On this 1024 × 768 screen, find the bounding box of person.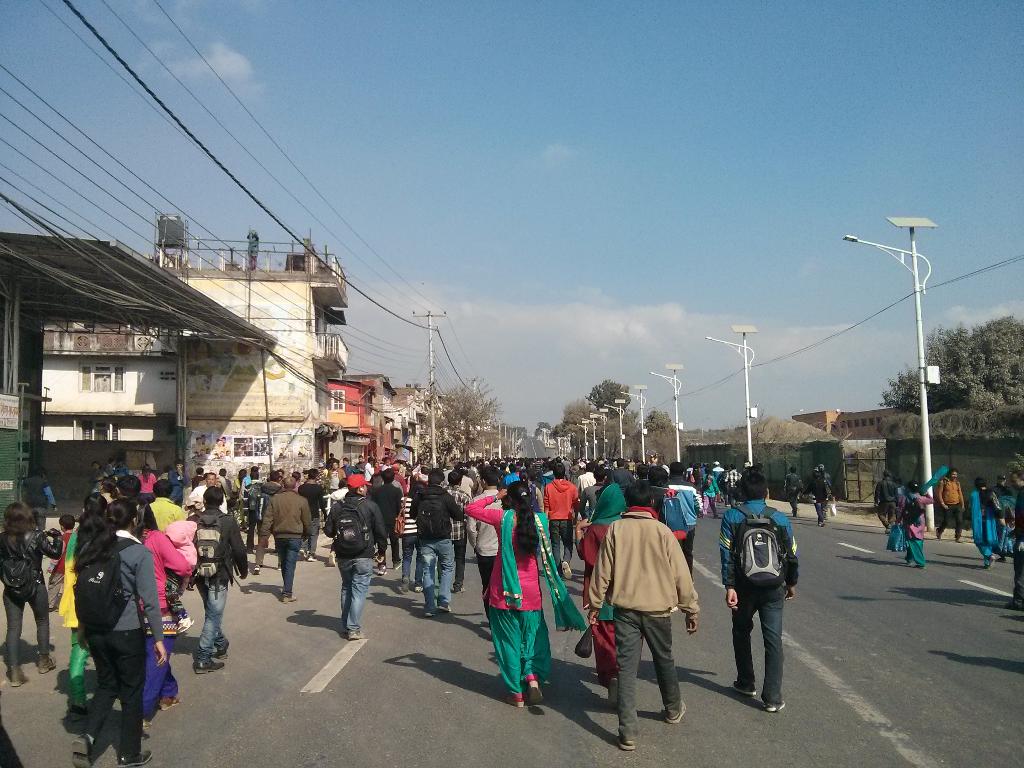
Bounding box: <bbox>940, 468, 969, 544</bbox>.
